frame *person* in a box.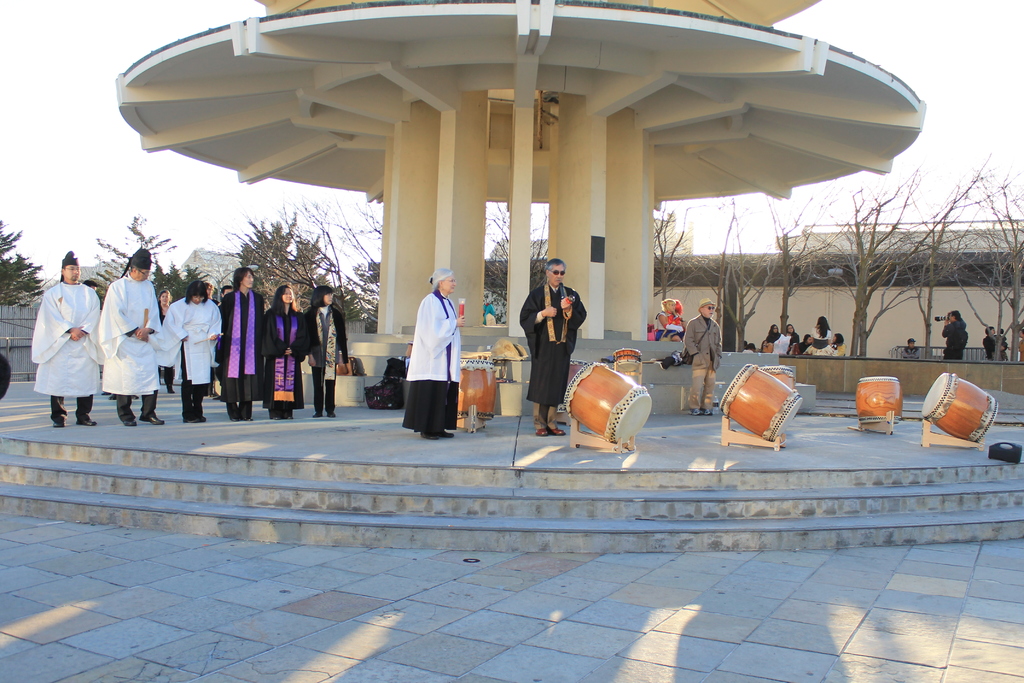
left=159, top=288, right=216, bottom=420.
